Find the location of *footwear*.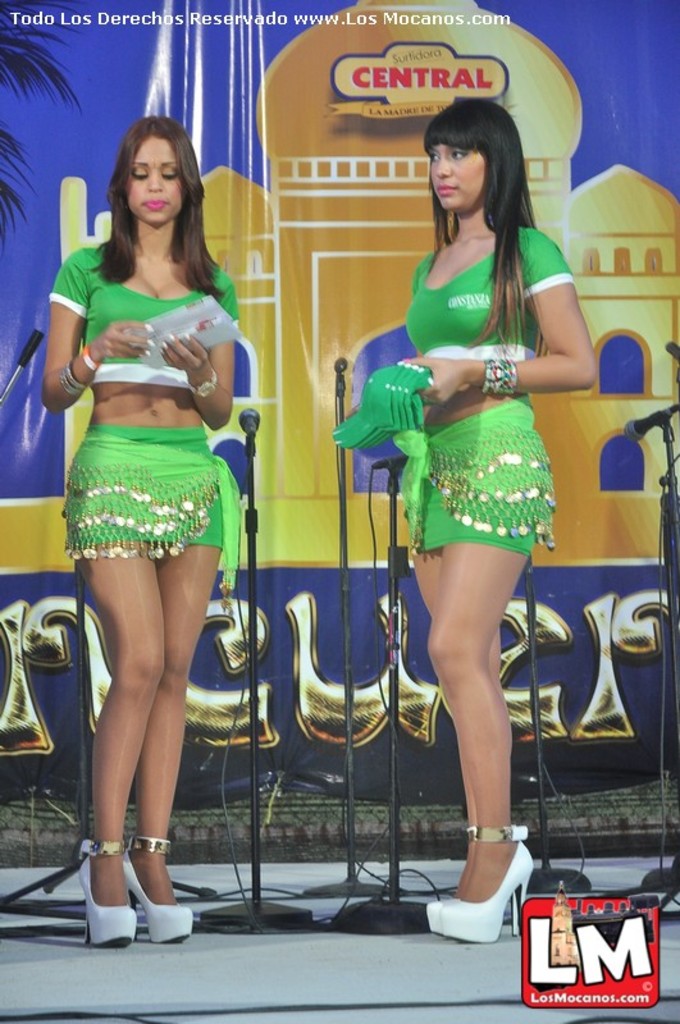
Location: left=430, top=826, right=508, bottom=934.
